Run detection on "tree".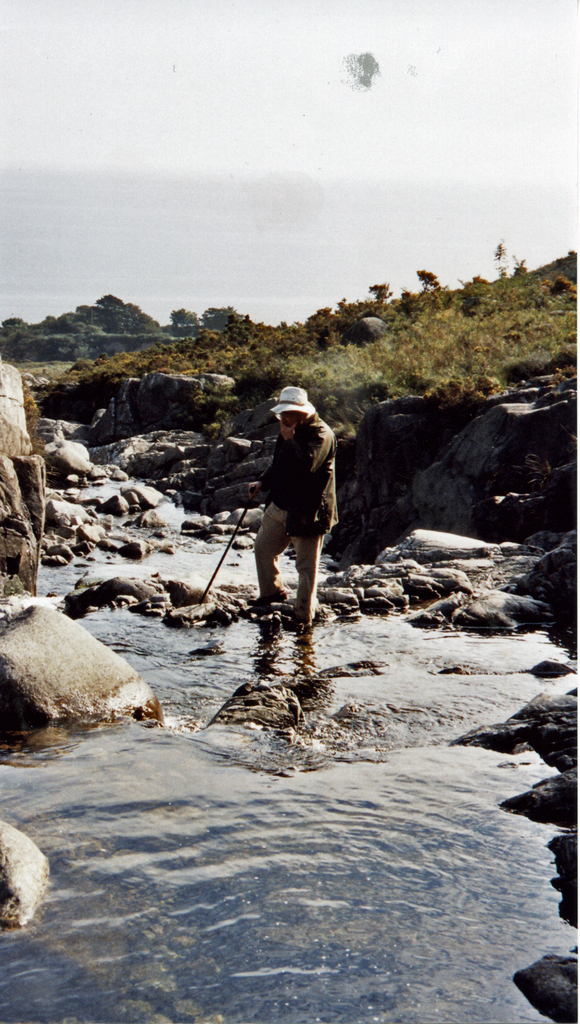
Result: [left=167, top=308, right=197, bottom=327].
